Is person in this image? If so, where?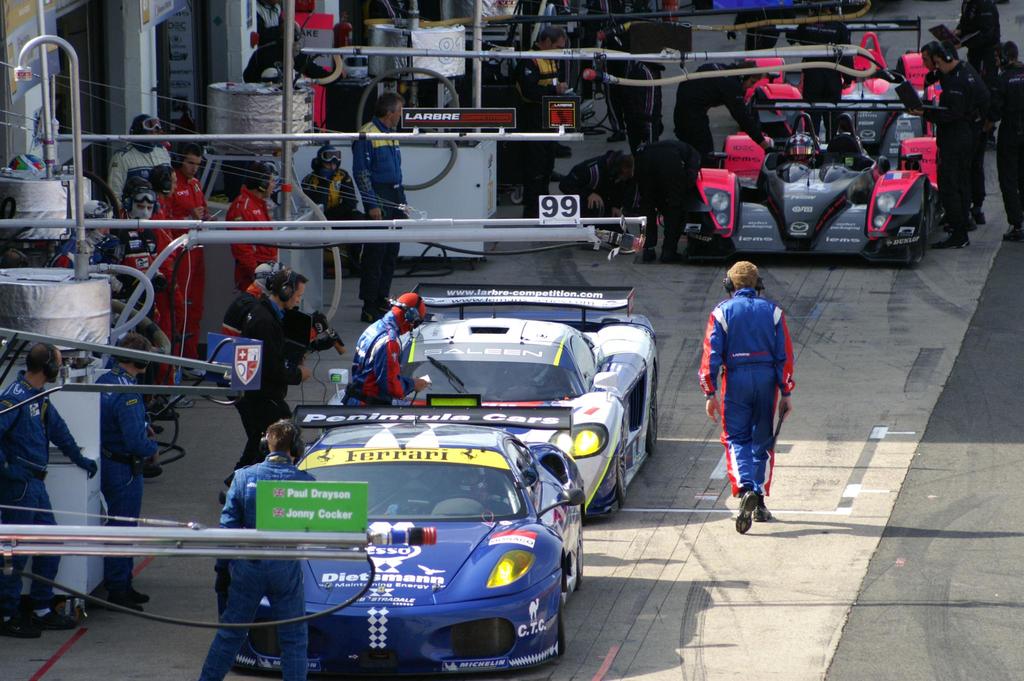
Yes, at pyautogui.locateOnScreen(101, 110, 180, 218).
